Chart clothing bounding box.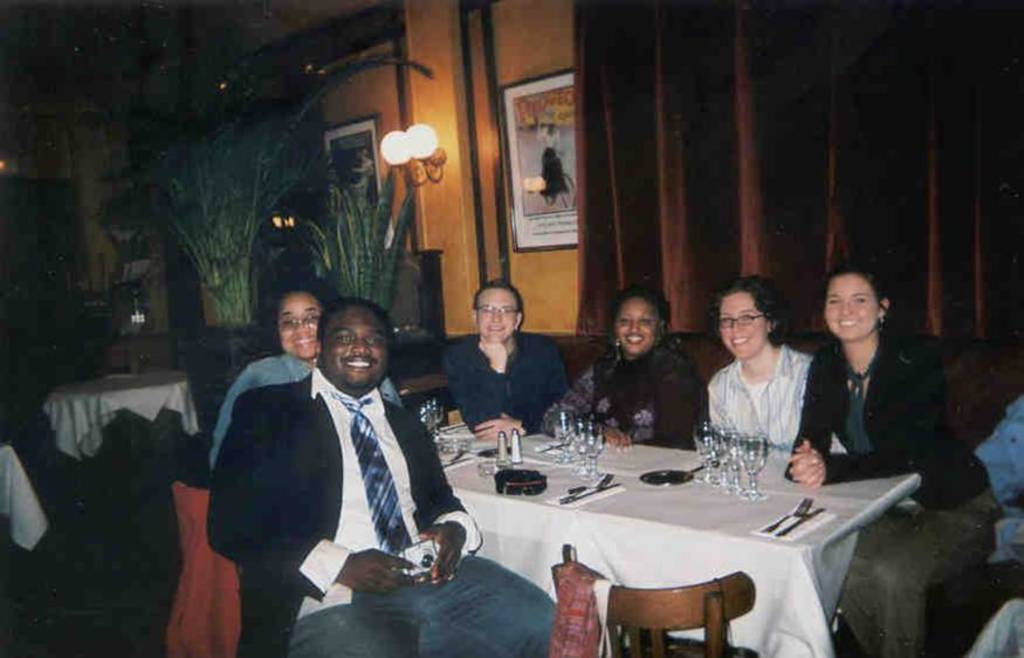
Charted: [440,333,564,448].
